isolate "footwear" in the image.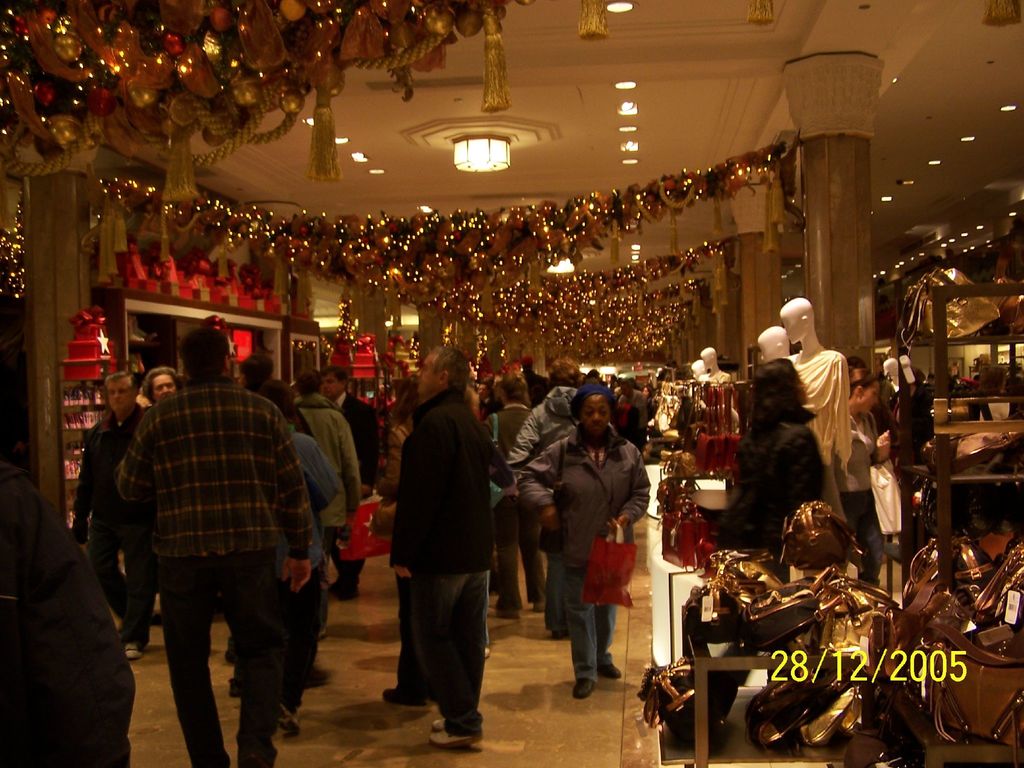
Isolated region: region(529, 597, 547, 613).
